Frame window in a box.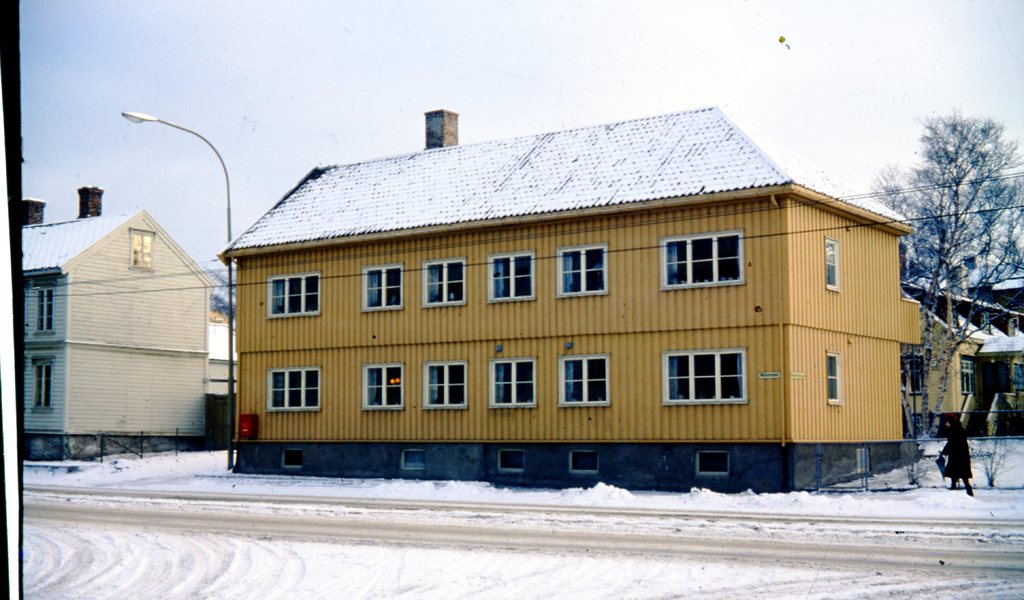
821,238,841,291.
